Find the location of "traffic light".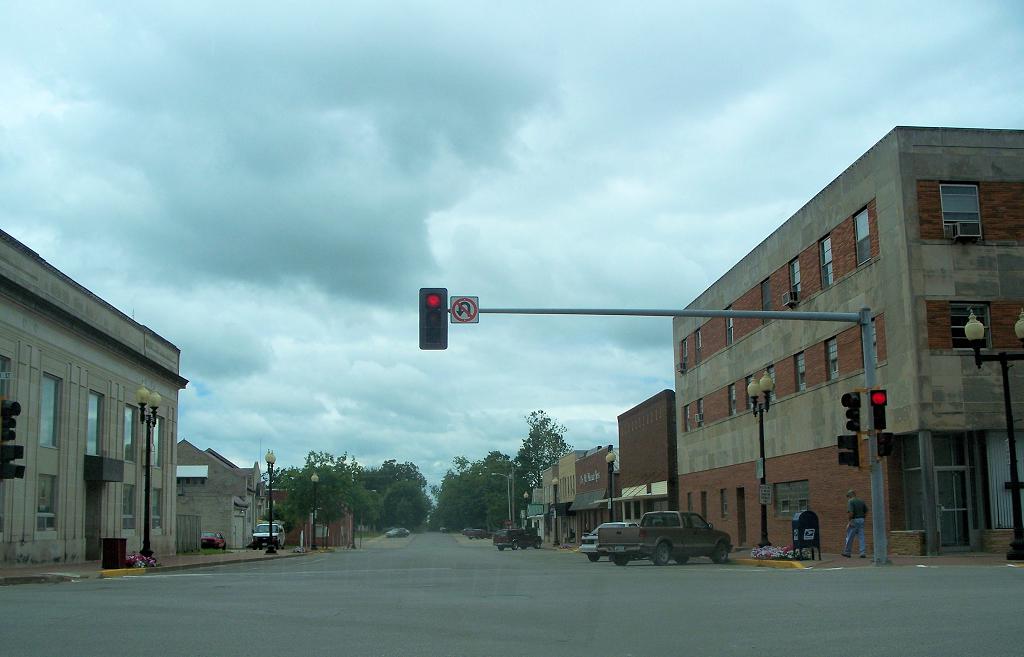
Location: {"left": 0, "top": 396, "right": 23, "bottom": 440}.
